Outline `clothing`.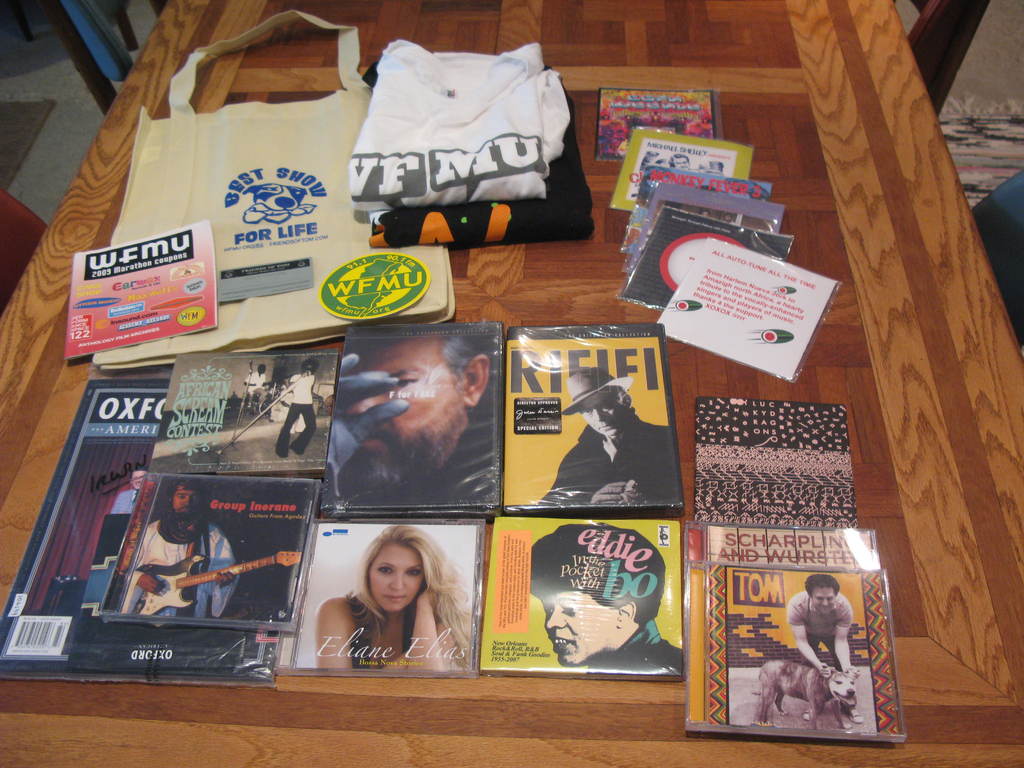
Outline: bbox=[112, 486, 141, 516].
